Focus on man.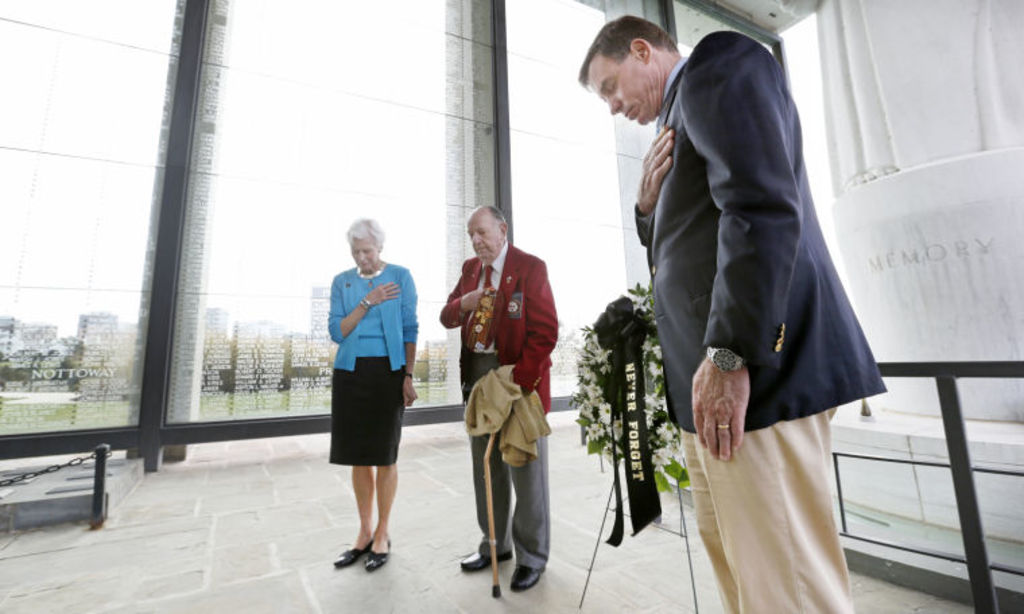
Focused at box(574, 9, 895, 613).
